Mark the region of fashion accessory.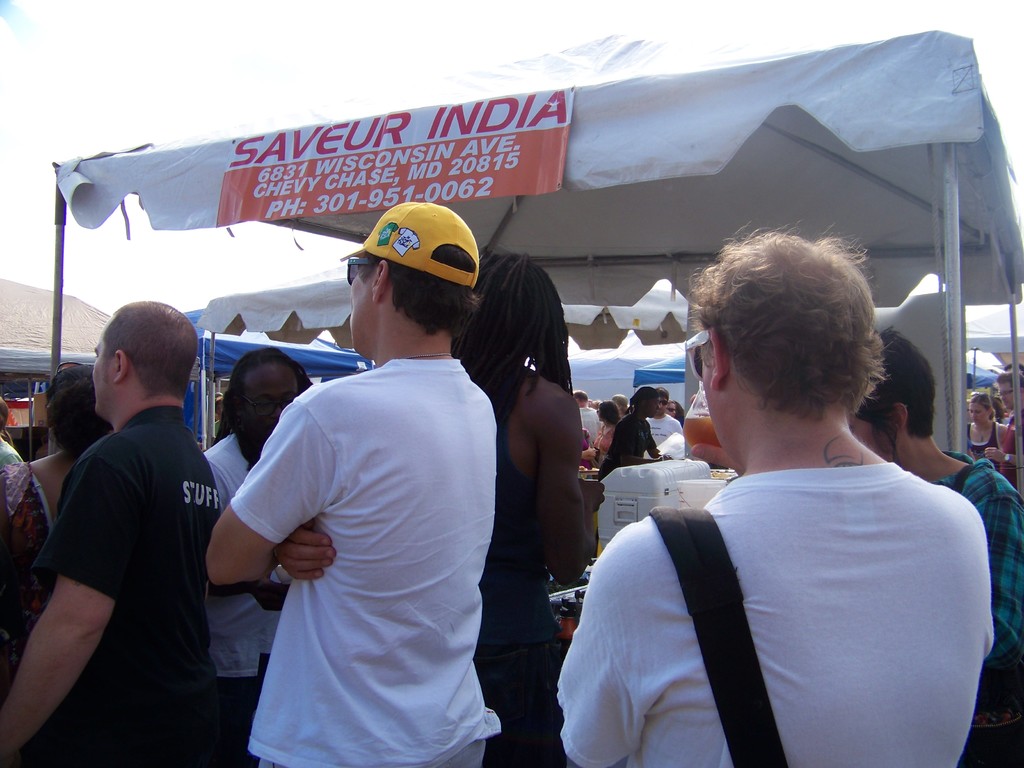
Region: {"left": 683, "top": 326, "right": 717, "bottom": 381}.
